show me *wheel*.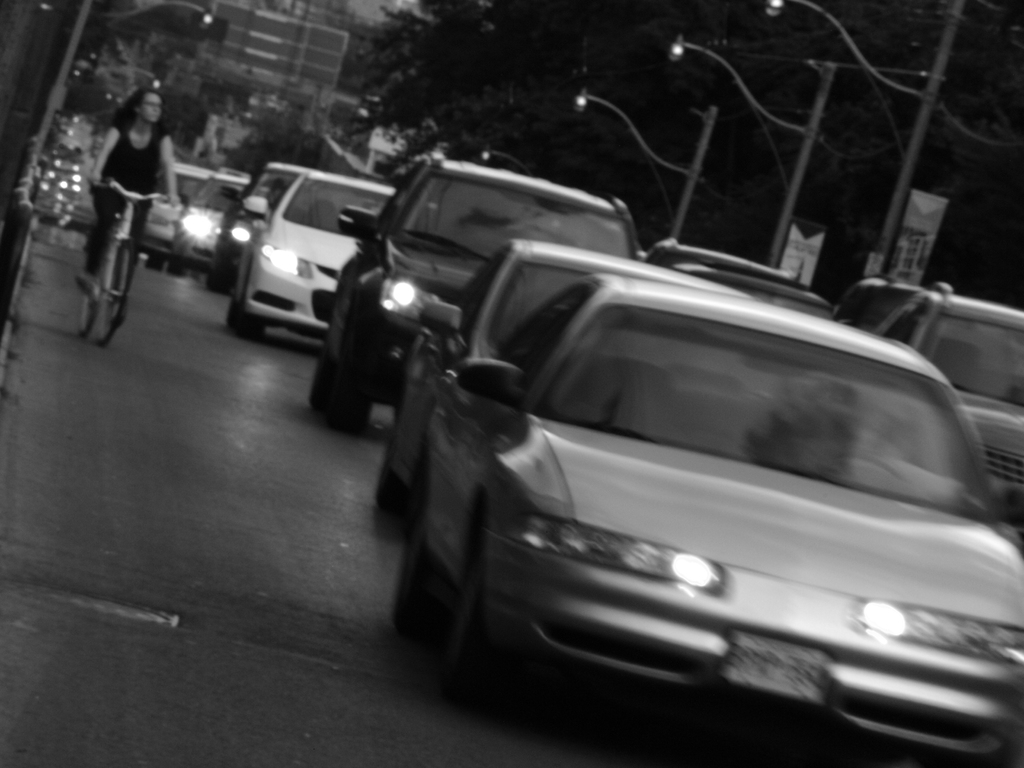
*wheel* is here: (x1=77, y1=278, x2=101, y2=333).
